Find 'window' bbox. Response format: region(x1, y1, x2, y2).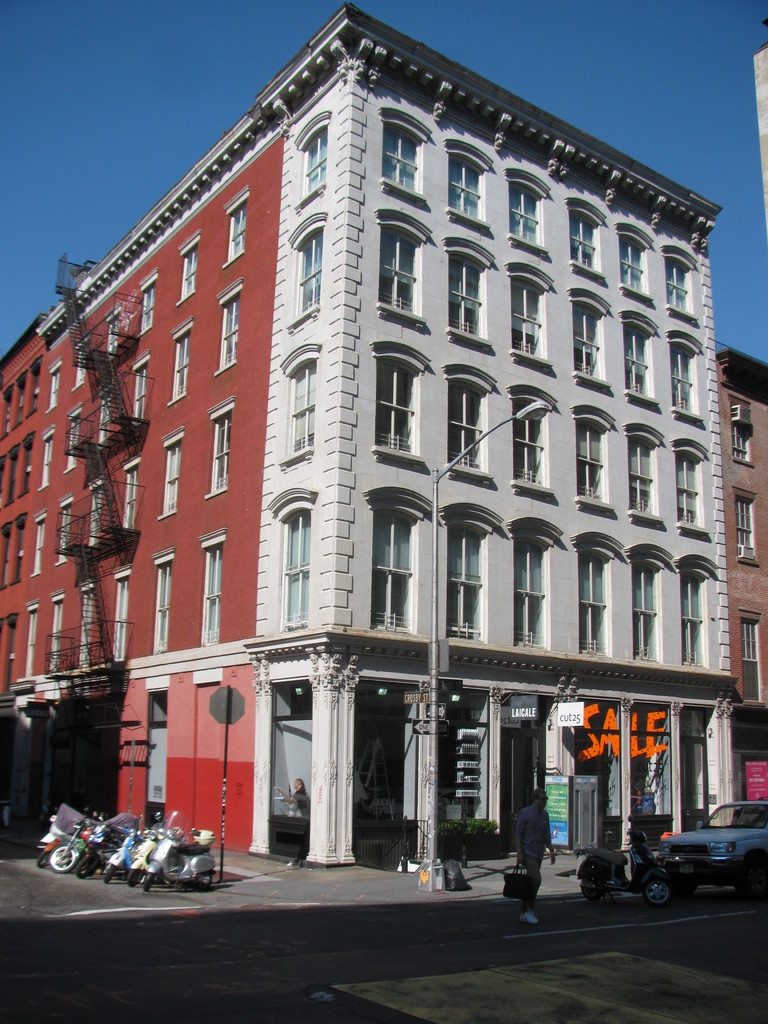
region(67, 335, 86, 390).
